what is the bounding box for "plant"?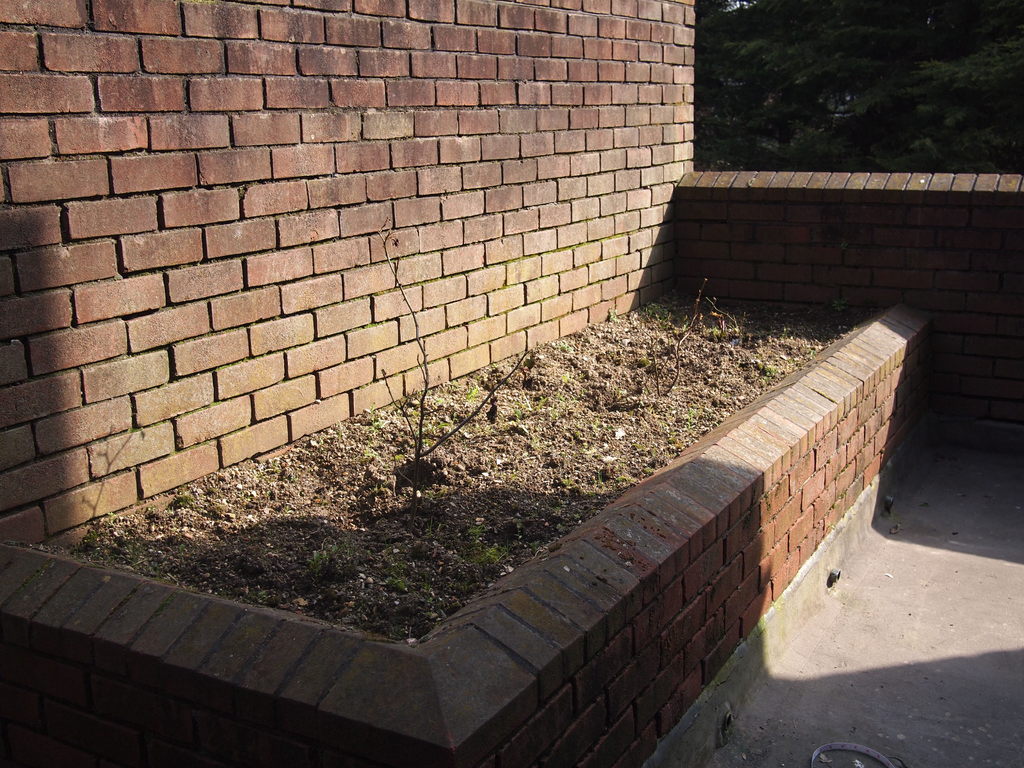
select_region(748, 358, 790, 387).
